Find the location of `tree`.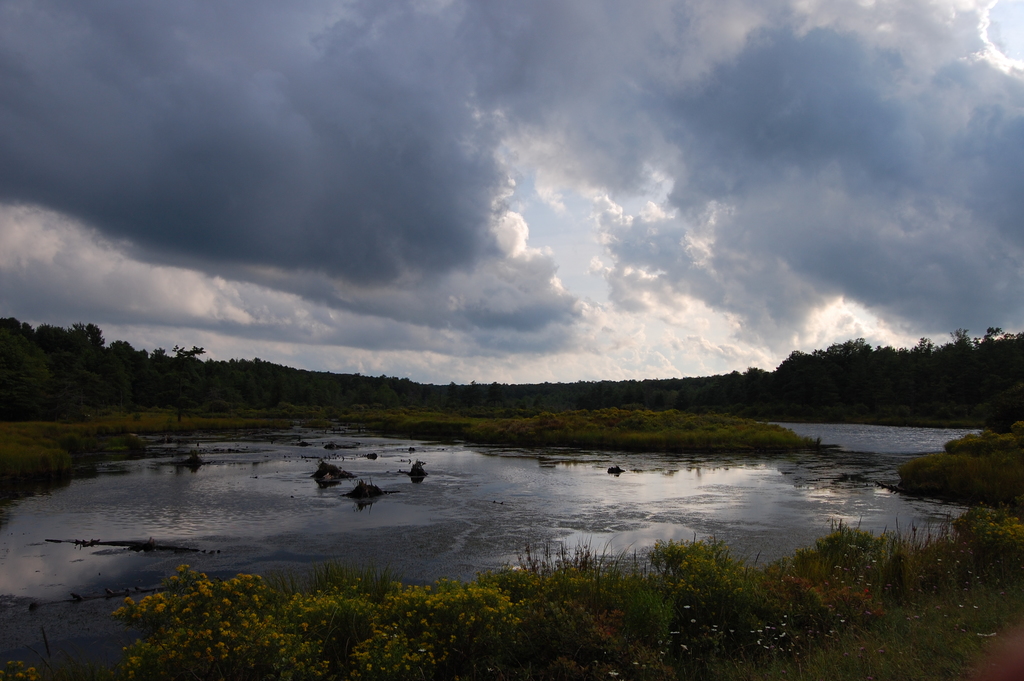
Location: [170, 345, 211, 378].
